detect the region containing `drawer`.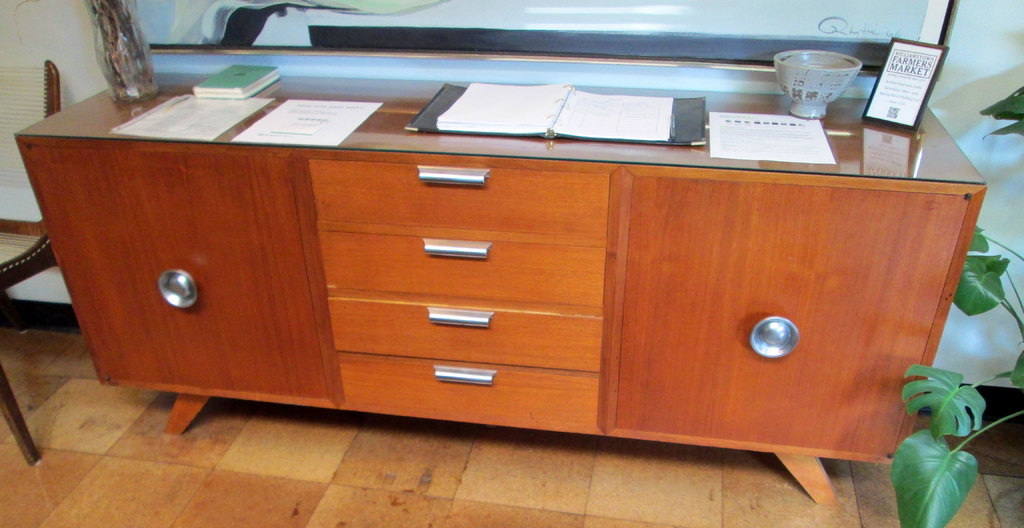
select_region(337, 353, 598, 433).
